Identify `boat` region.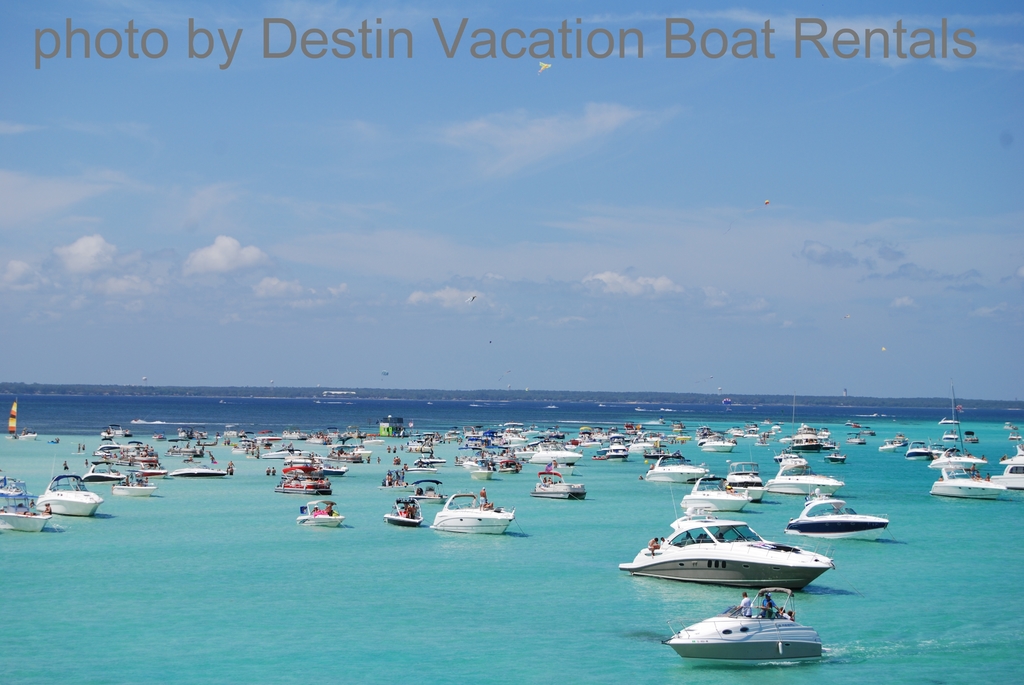
Region: {"x1": 742, "y1": 424, "x2": 755, "y2": 437}.
